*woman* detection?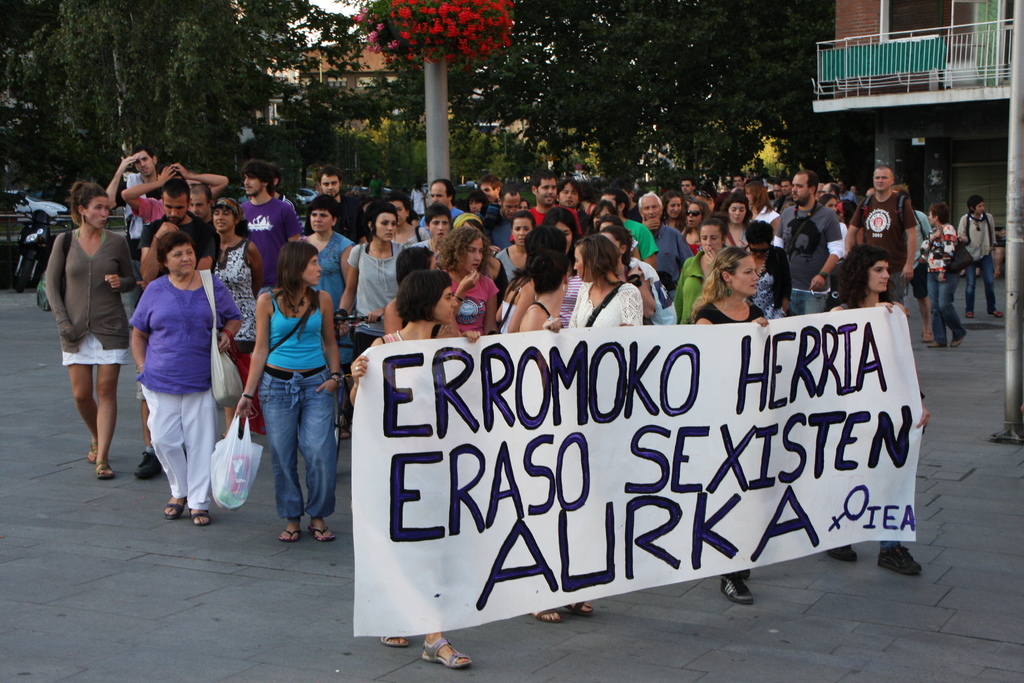
844/204/861/233
